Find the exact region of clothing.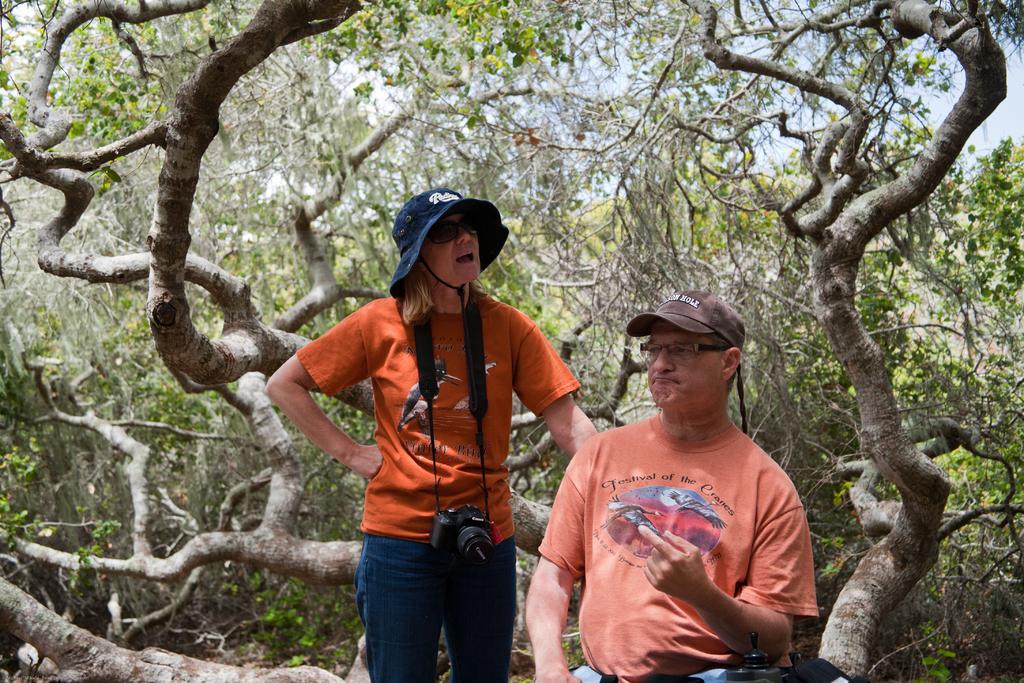
Exact region: [292, 278, 589, 682].
